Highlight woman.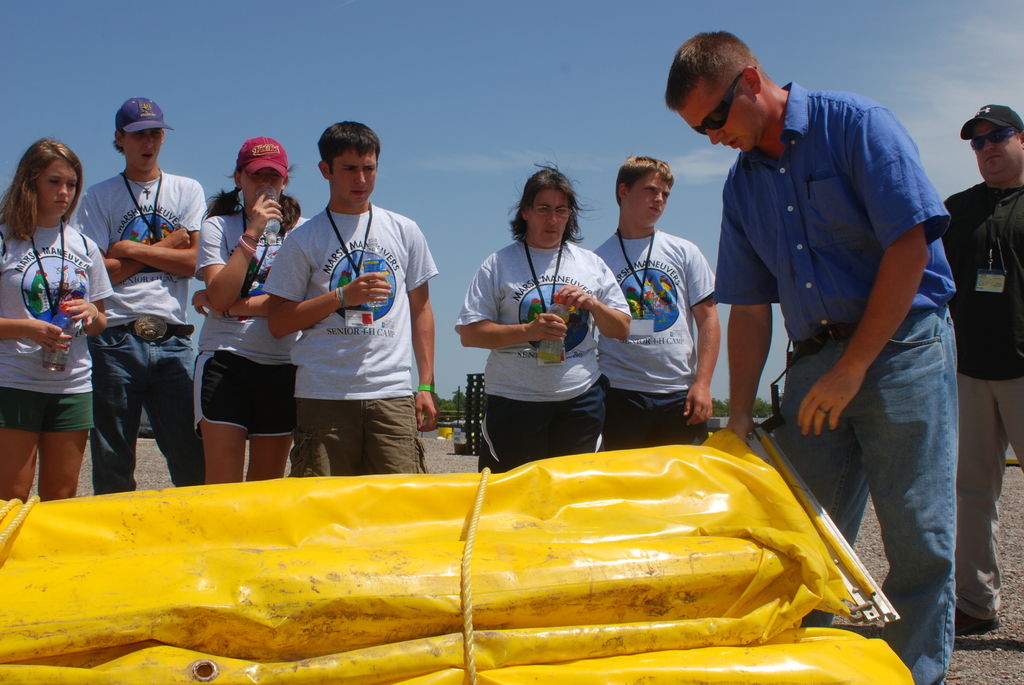
Highlighted region: rect(456, 155, 628, 471).
